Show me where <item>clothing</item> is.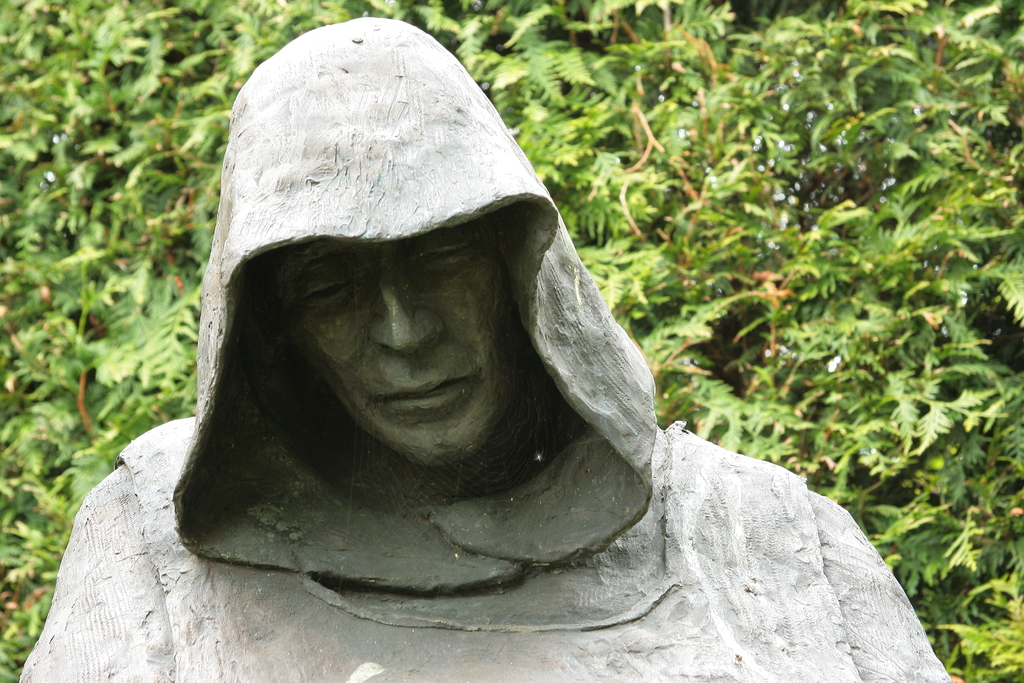
<item>clothing</item> is at {"x1": 22, "y1": 429, "x2": 967, "y2": 682}.
